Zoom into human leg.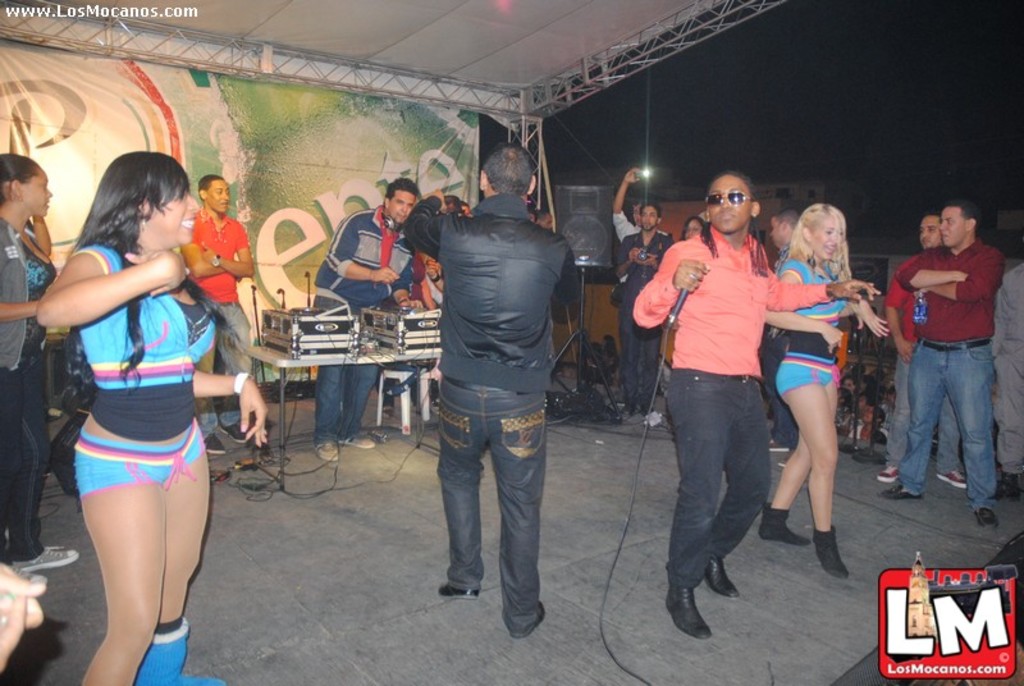
Zoom target: (435, 380, 488, 600).
